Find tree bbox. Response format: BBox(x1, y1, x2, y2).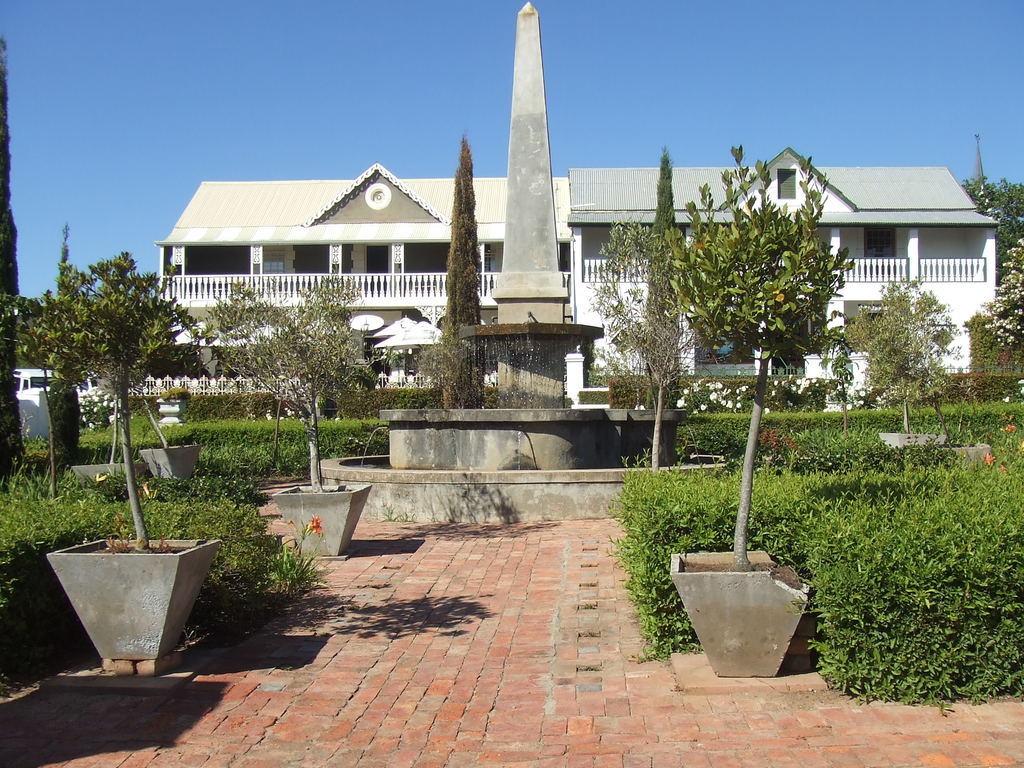
BBox(0, 38, 22, 483).
